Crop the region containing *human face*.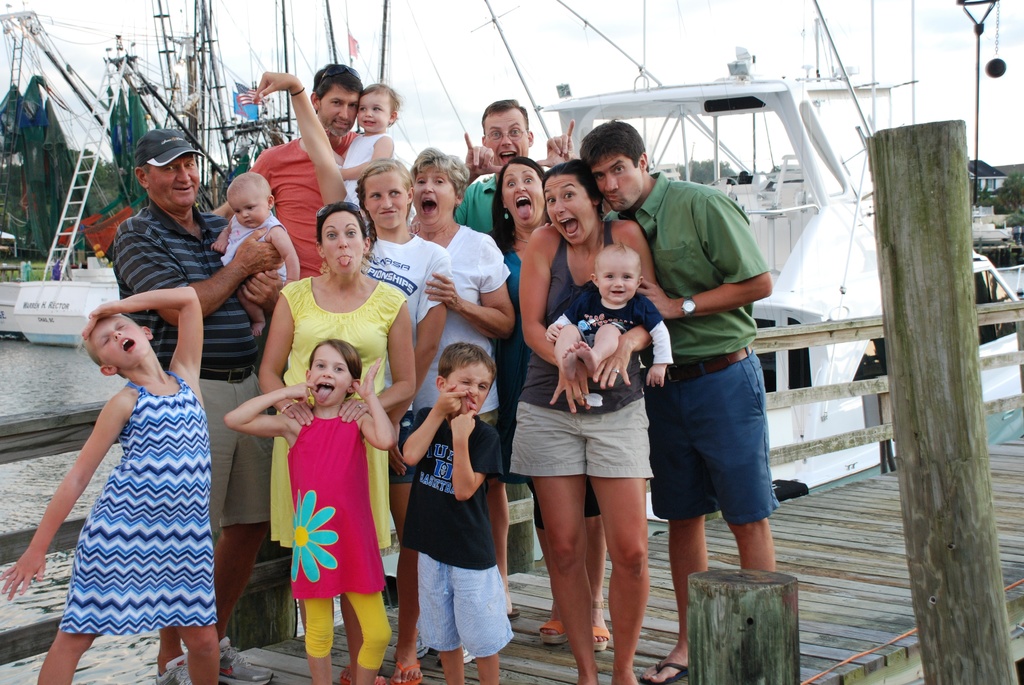
Crop region: left=496, top=155, right=550, bottom=221.
